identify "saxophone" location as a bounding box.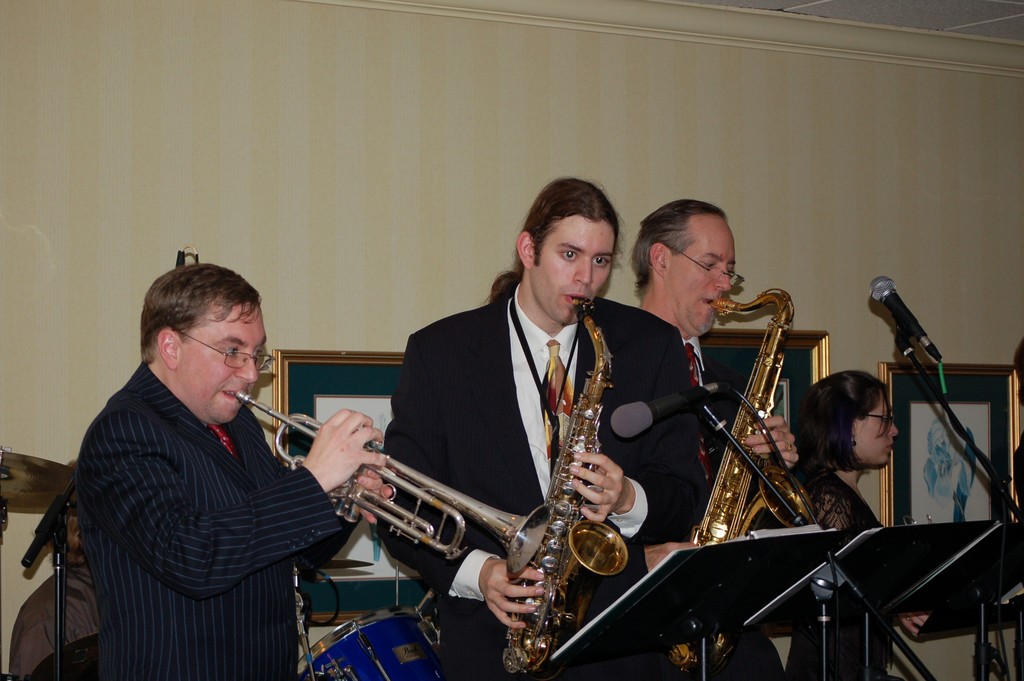
(677, 283, 814, 669).
